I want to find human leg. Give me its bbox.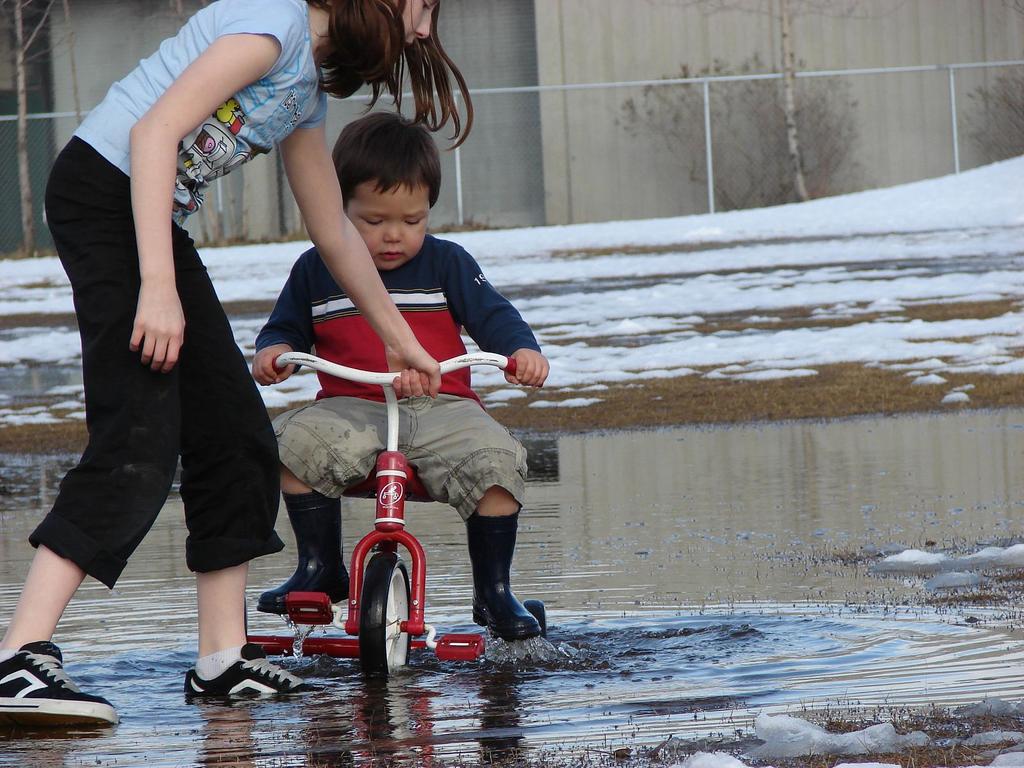
[x1=406, y1=395, x2=541, y2=639].
